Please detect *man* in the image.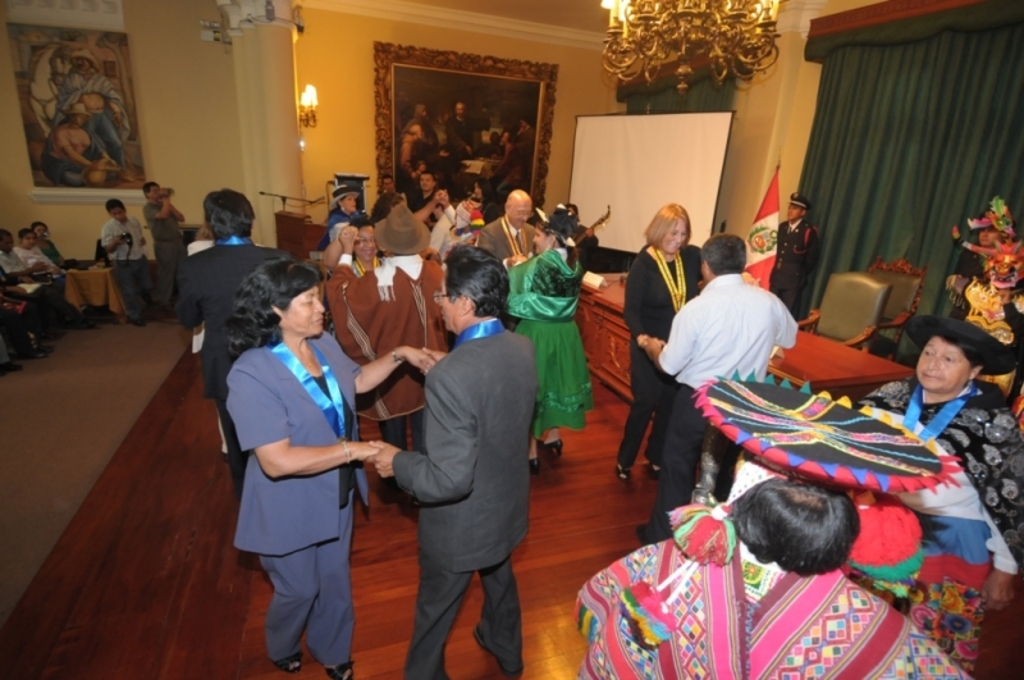
109/198/146/314.
